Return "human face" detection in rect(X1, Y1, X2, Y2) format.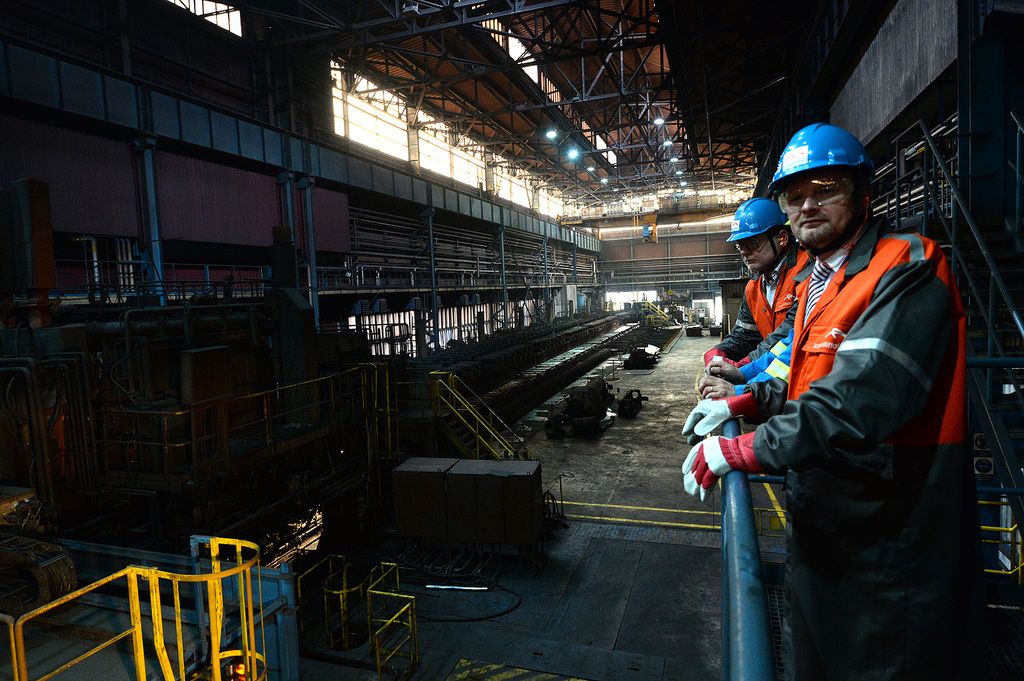
rect(739, 236, 780, 269).
